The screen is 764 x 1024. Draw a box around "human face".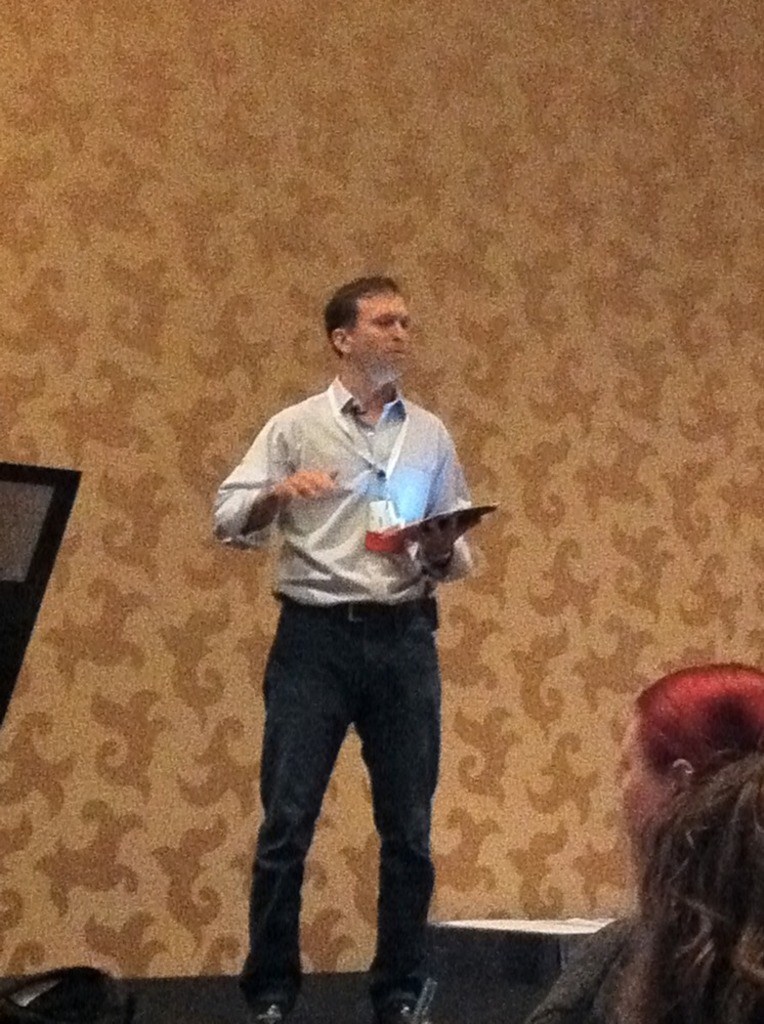
bbox=(620, 706, 673, 841).
